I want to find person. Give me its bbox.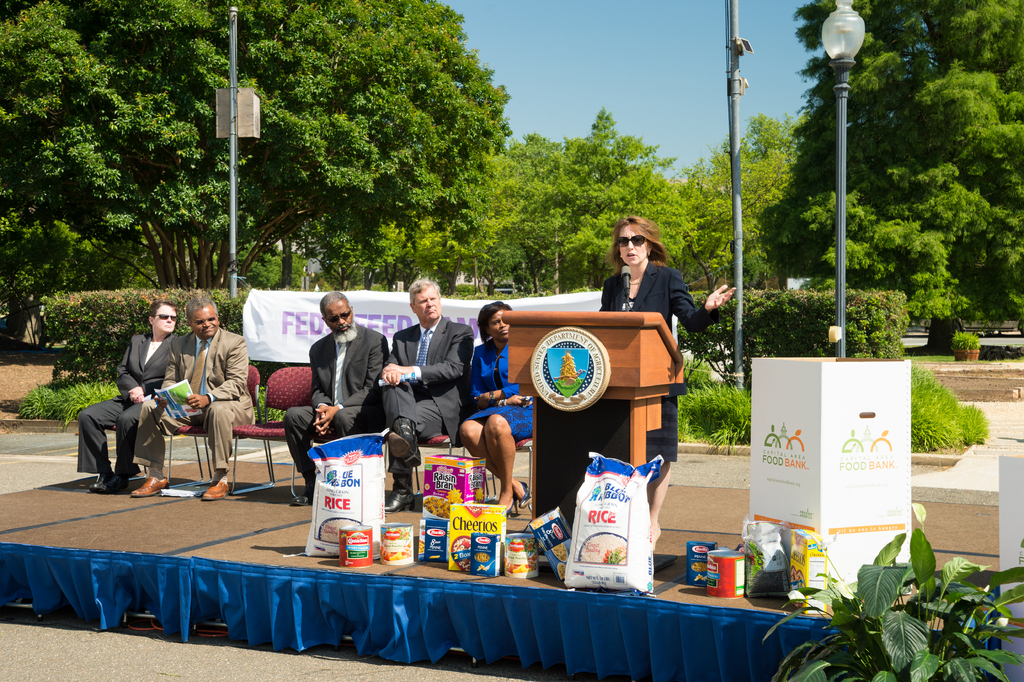
{"left": 600, "top": 216, "right": 735, "bottom": 548}.
